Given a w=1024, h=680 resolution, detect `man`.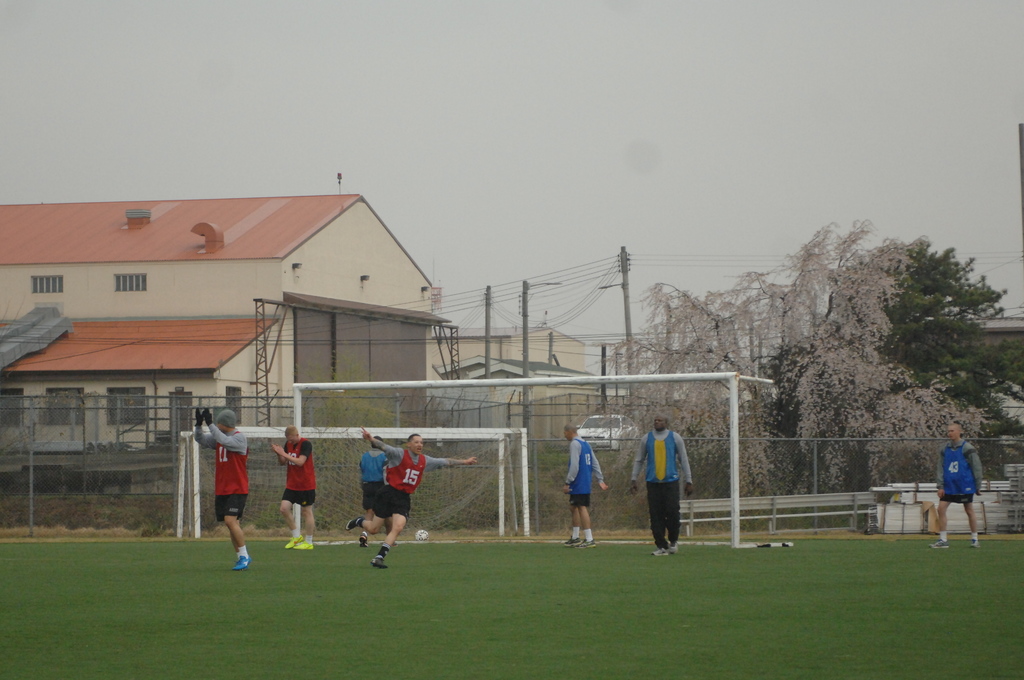
(left=360, top=433, right=386, bottom=522).
